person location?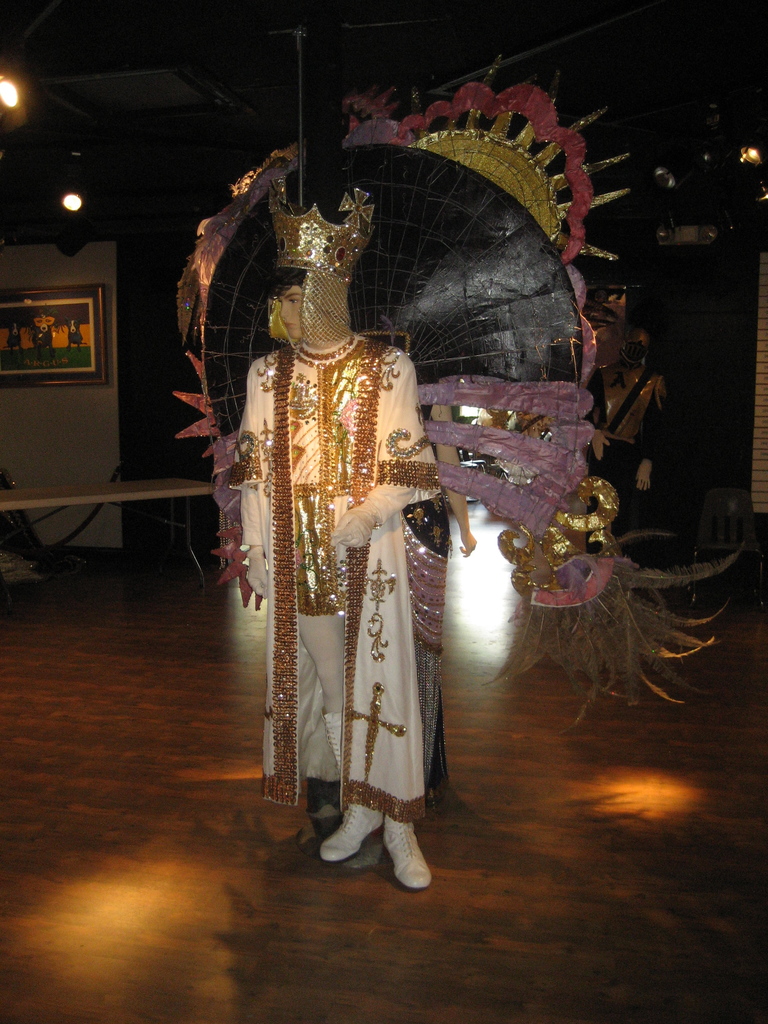
[223, 157, 477, 902]
